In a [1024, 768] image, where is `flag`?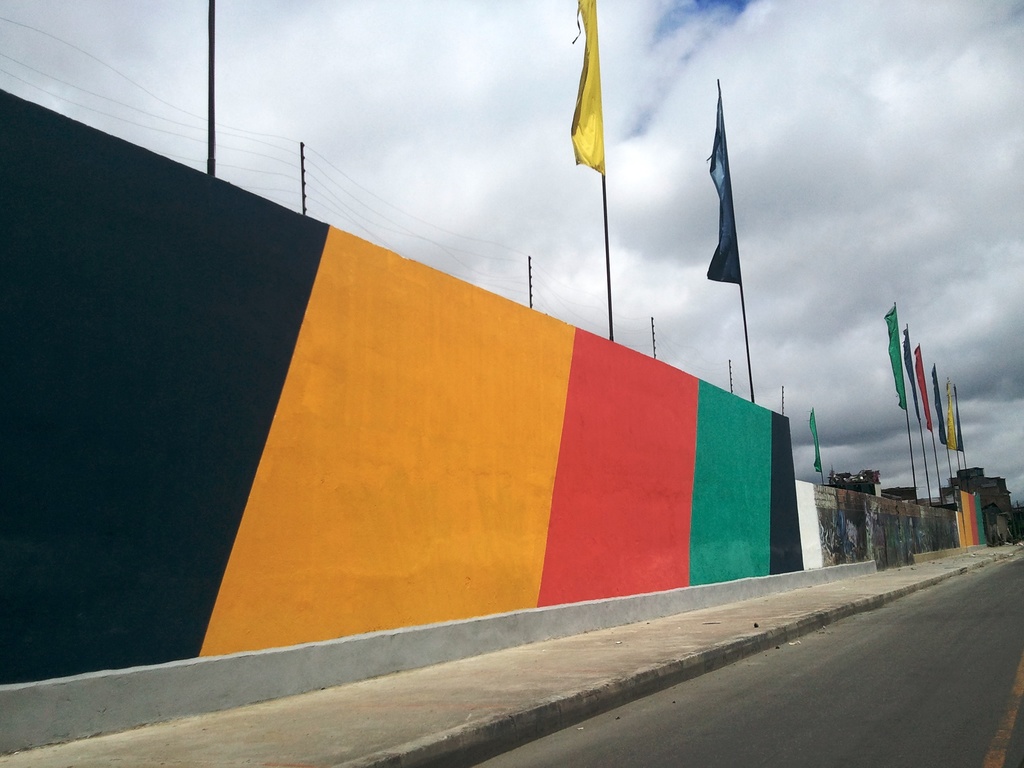
[959, 394, 968, 456].
